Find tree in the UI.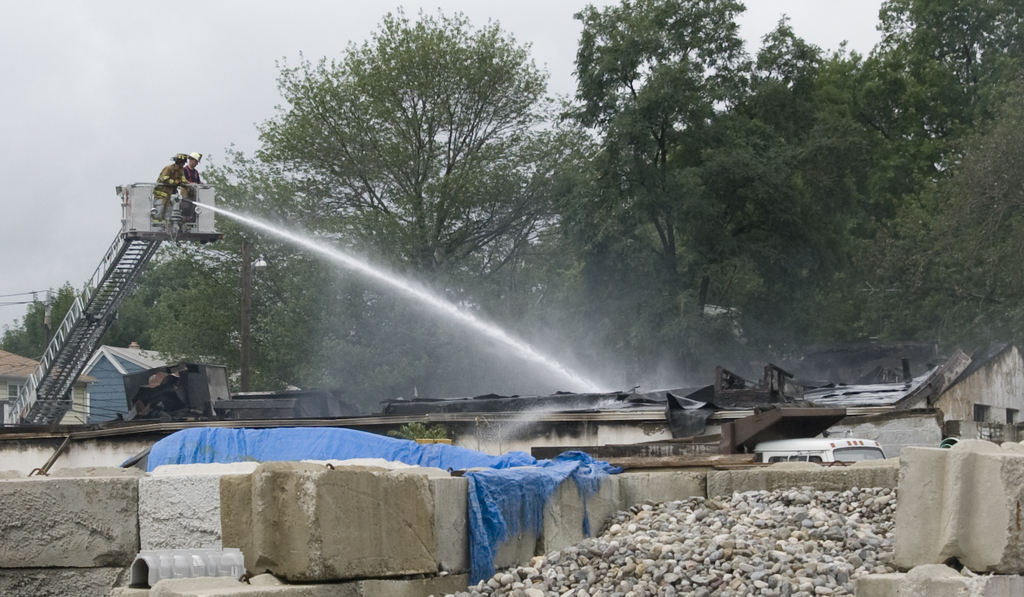
UI element at bbox(556, 0, 1022, 382).
